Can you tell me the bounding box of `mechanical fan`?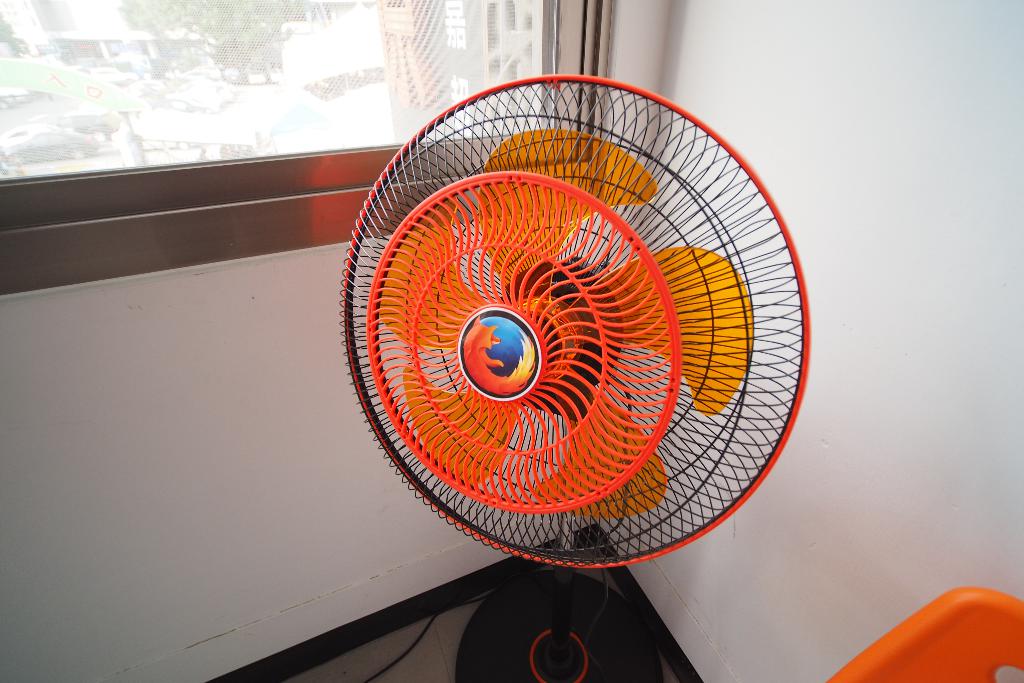
[x1=340, y1=67, x2=815, y2=682].
